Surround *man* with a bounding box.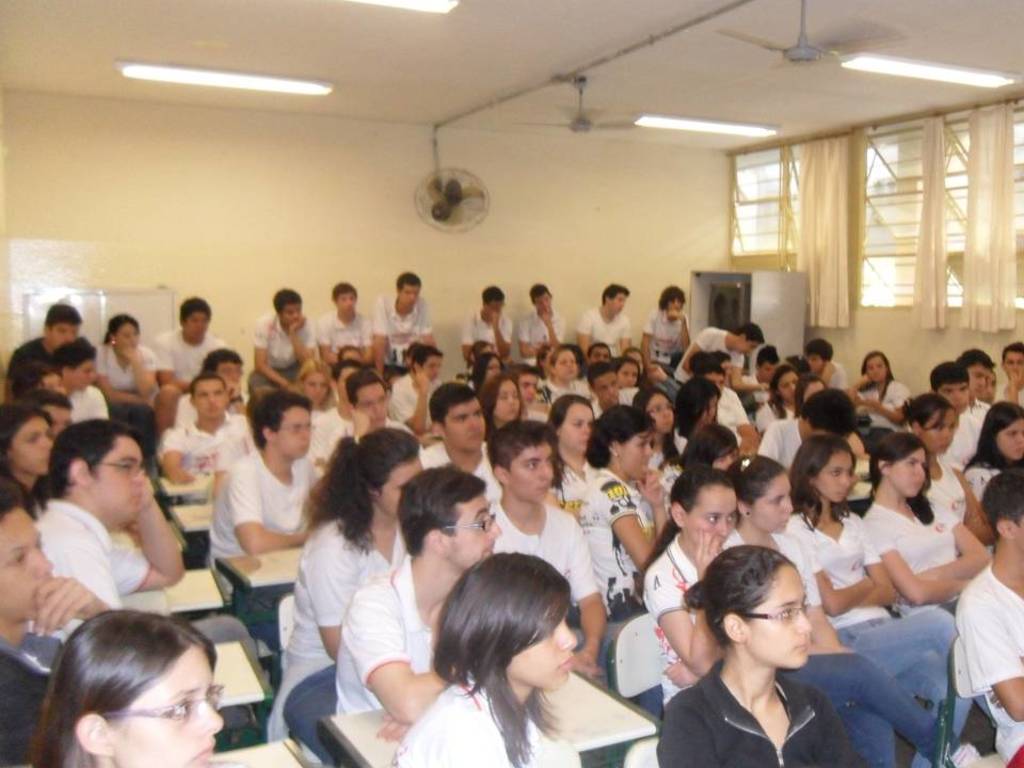
305 358 368 480.
